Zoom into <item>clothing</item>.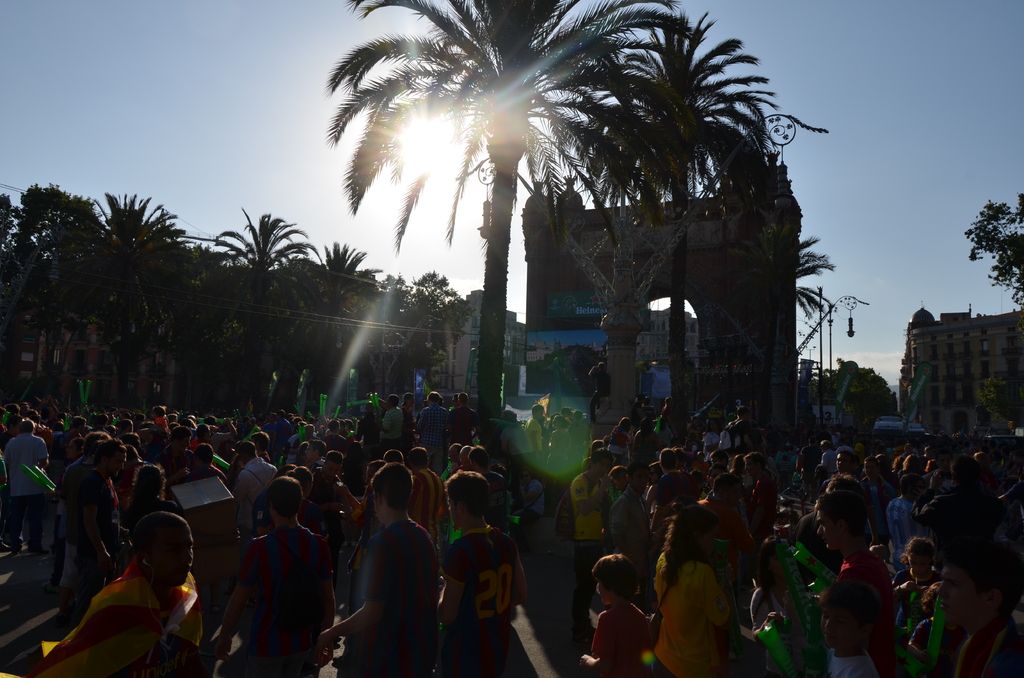
Zoom target: <region>203, 508, 329, 667</region>.
